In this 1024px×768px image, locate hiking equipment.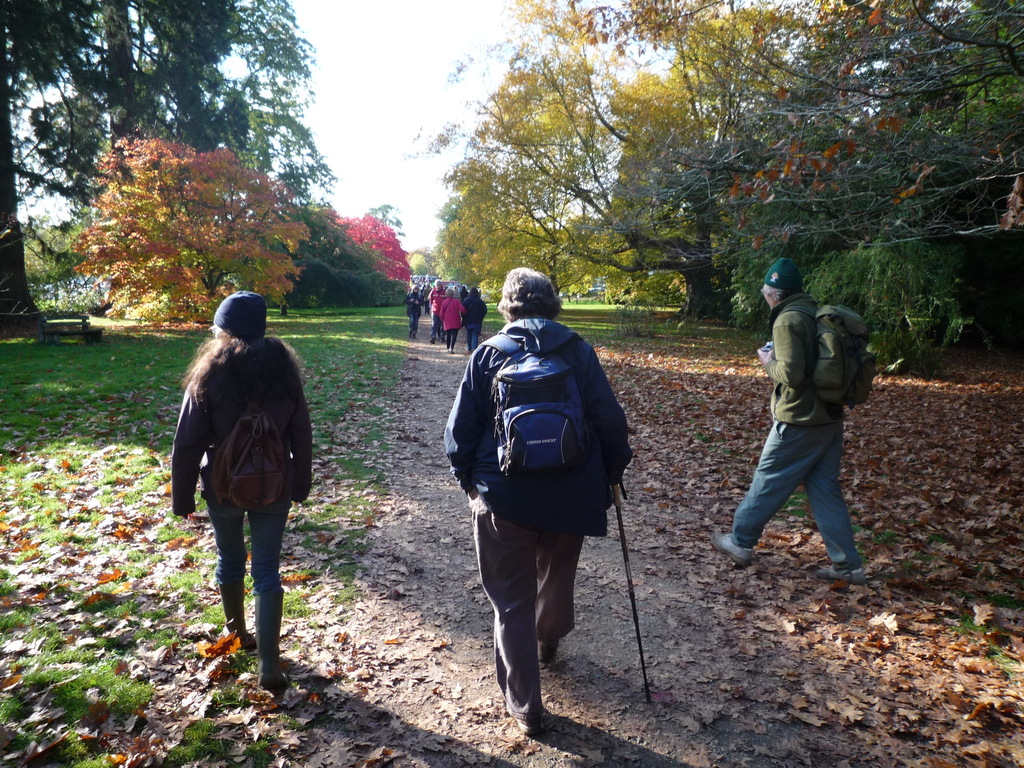
Bounding box: detection(770, 306, 884, 410).
